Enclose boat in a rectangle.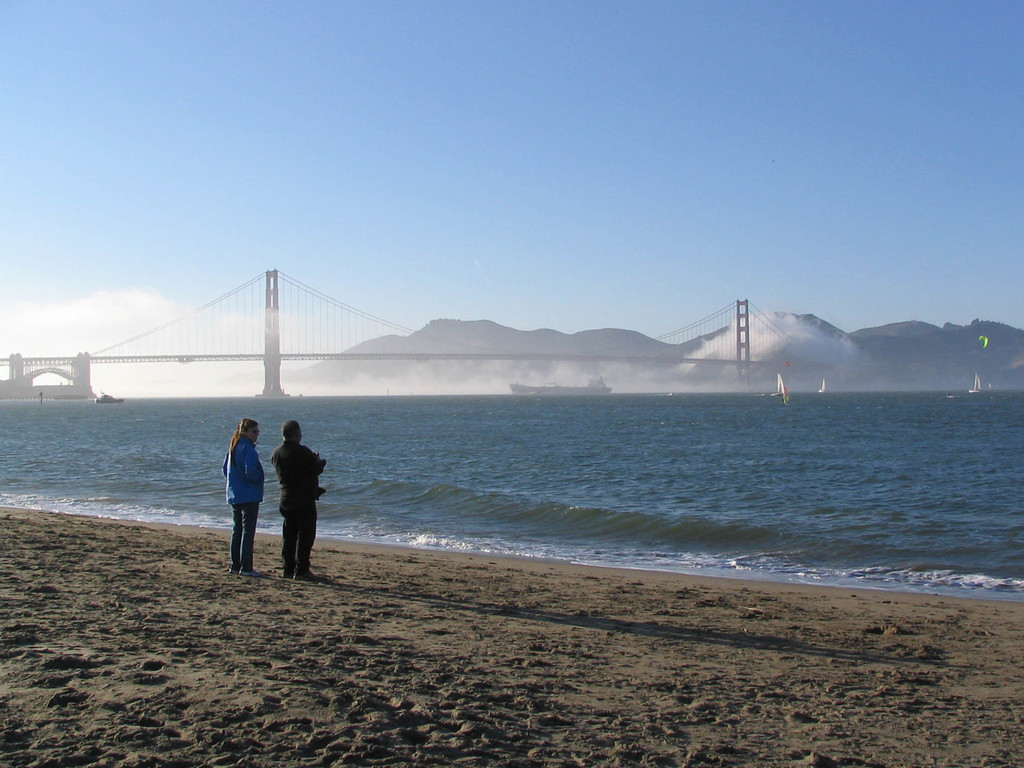
<box>966,371,980,394</box>.
